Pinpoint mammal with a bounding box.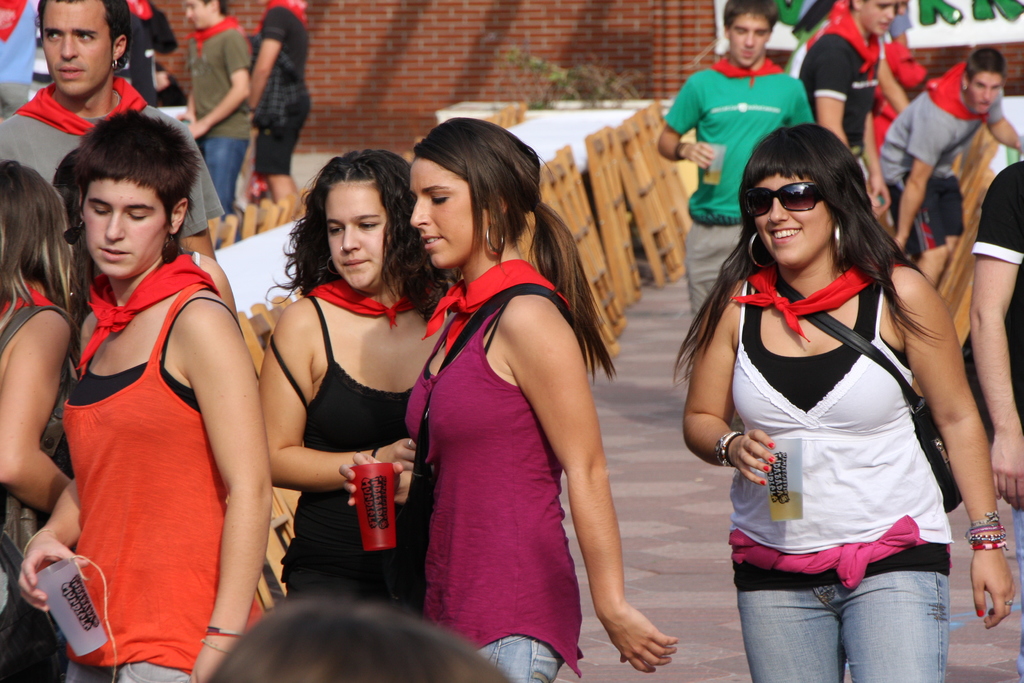
[15,110,274,682].
